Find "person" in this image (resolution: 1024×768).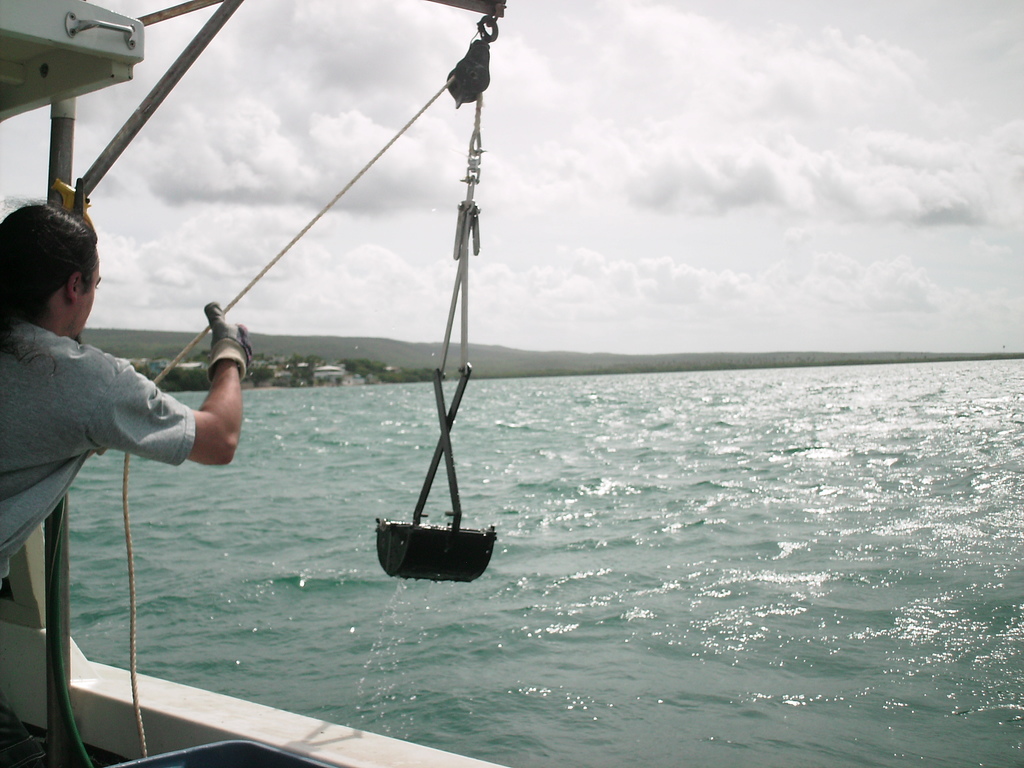
0 202 251 767.
